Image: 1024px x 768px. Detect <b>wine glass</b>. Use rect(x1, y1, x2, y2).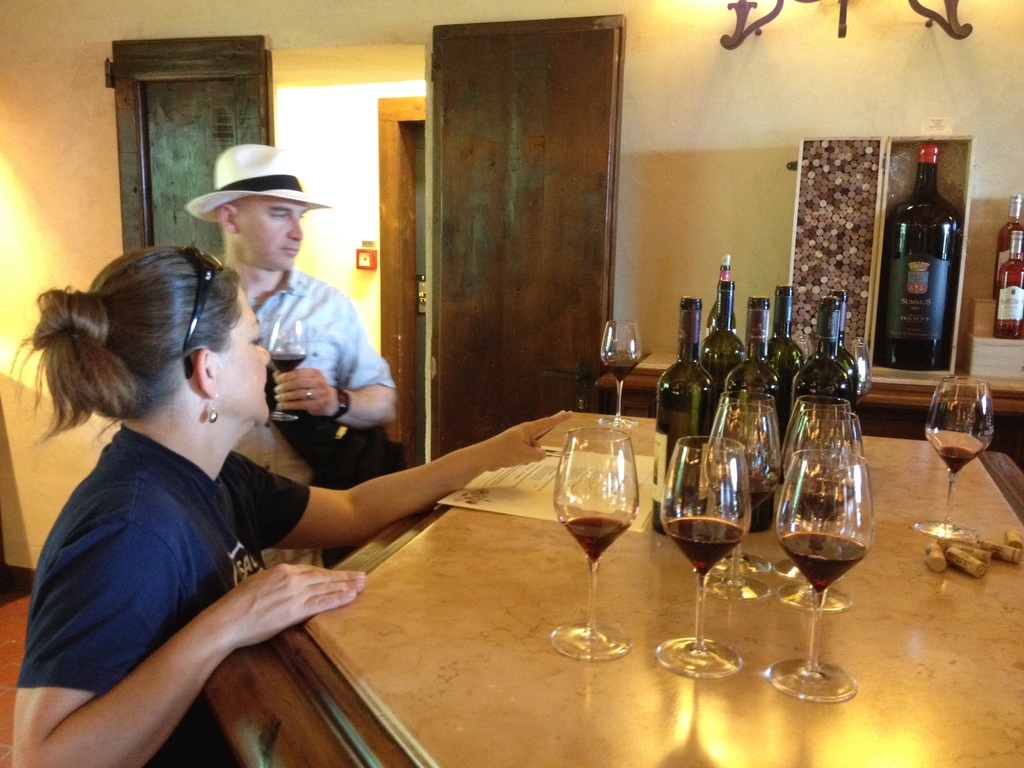
rect(791, 392, 857, 482).
